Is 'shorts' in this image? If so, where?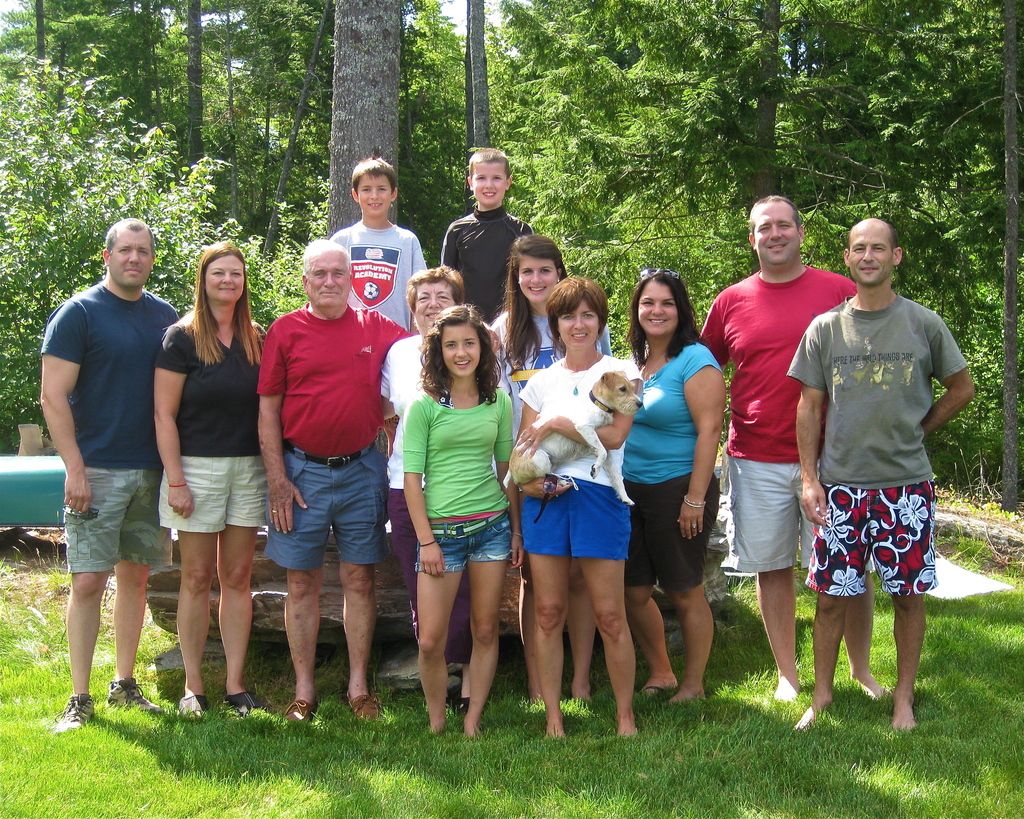
Yes, at bbox(261, 442, 388, 571).
